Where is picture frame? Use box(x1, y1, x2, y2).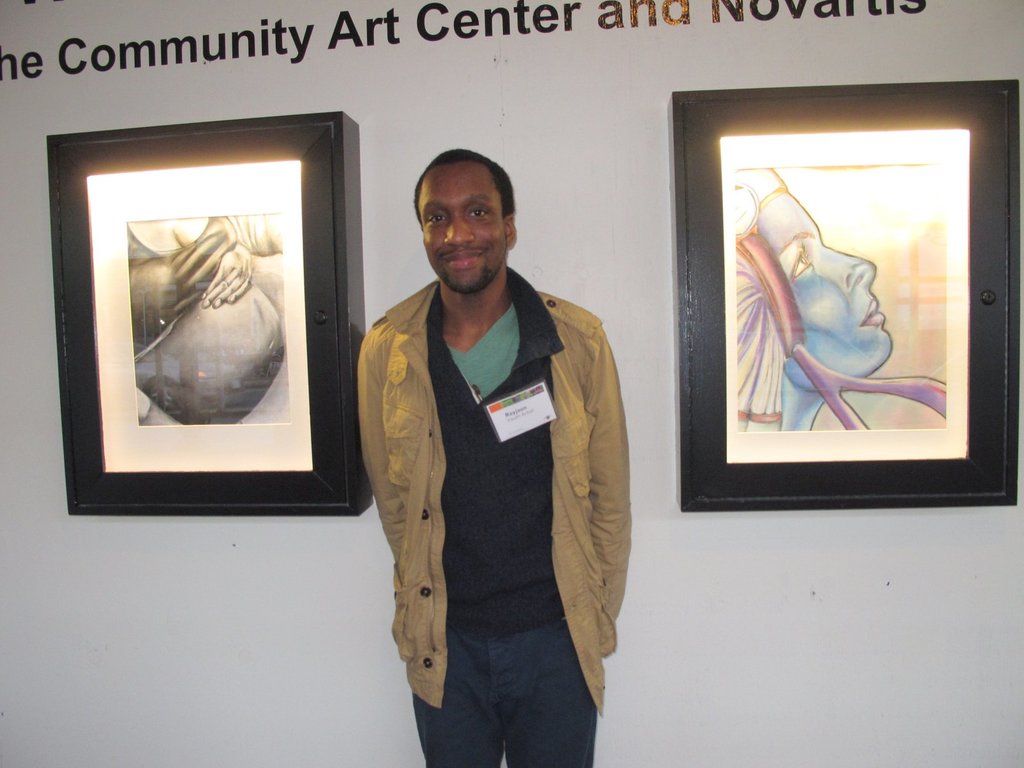
box(40, 116, 369, 522).
